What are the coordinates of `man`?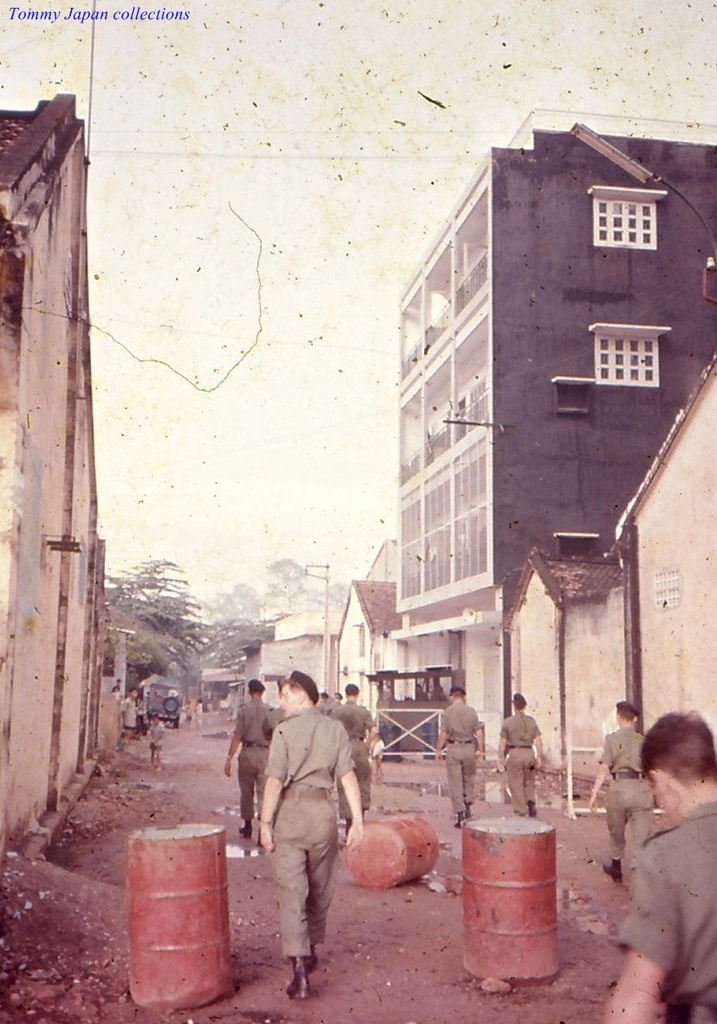
box(586, 699, 655, 895).
